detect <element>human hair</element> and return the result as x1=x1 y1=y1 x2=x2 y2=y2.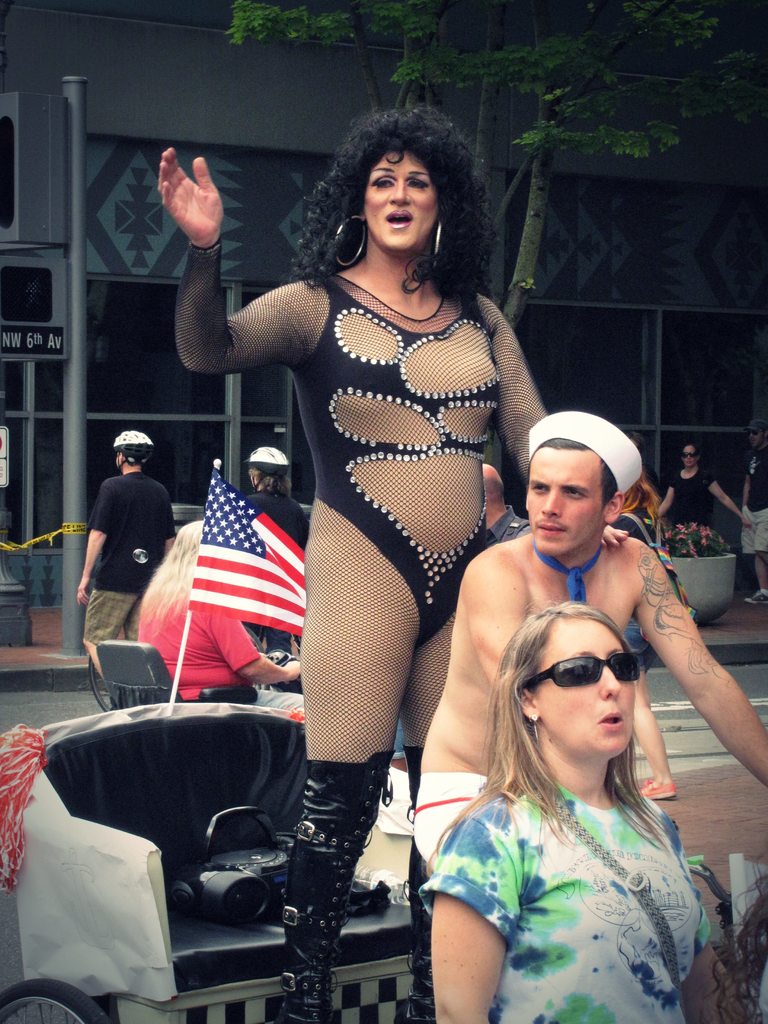
x1=612 y1=467 x2=658 y2=526.
